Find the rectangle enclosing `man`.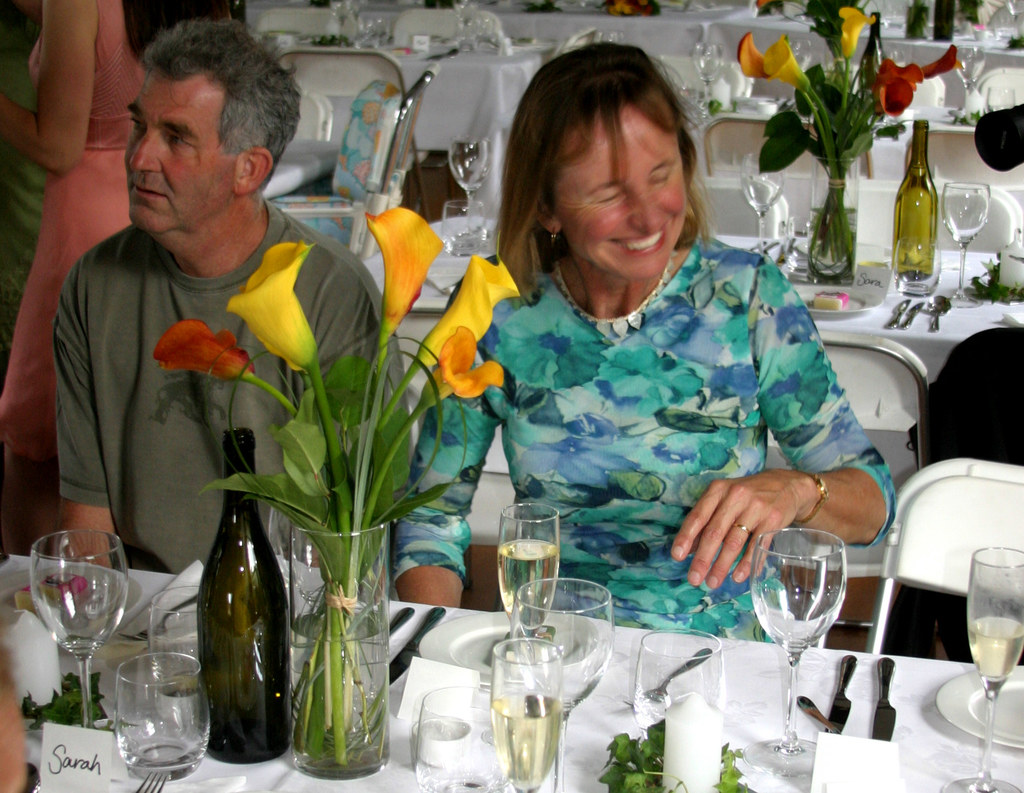
locate(49, 17, 412, 573).
